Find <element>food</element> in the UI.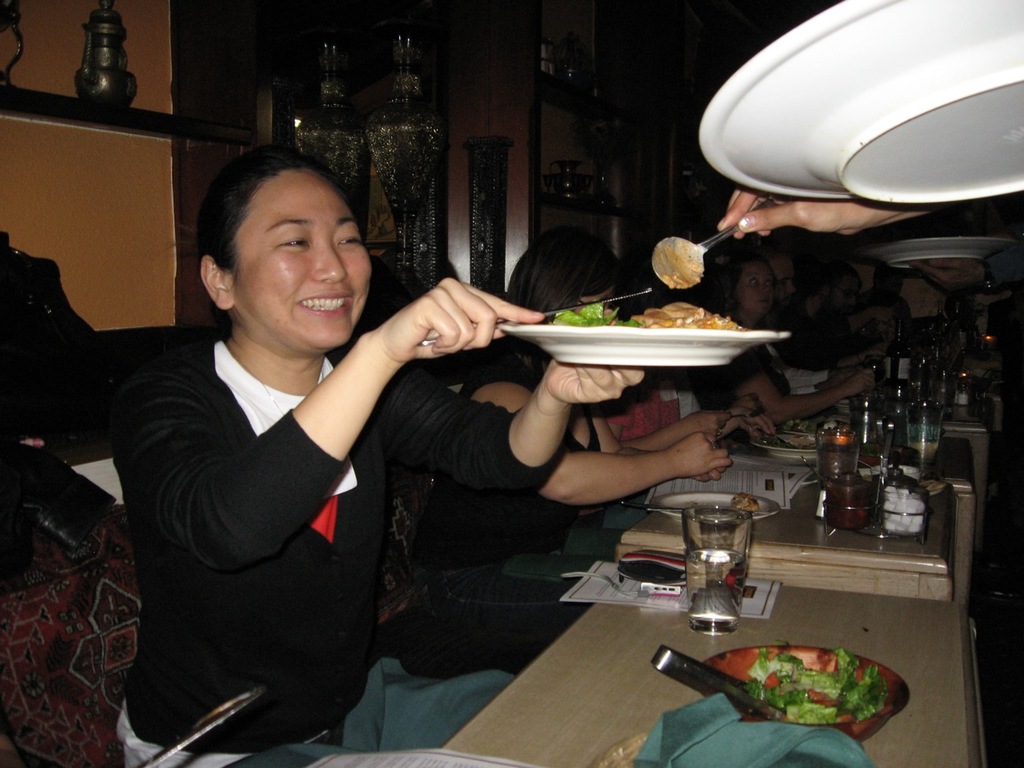
UI element at box=[543, 297, 749, 329].
